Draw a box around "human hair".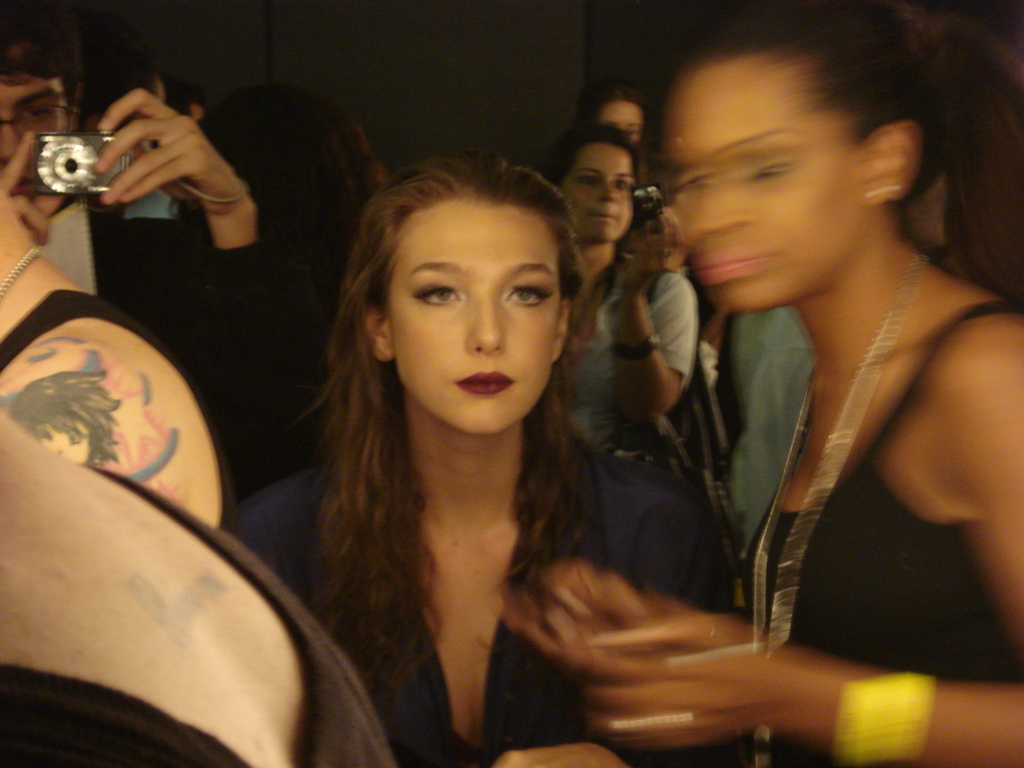
<box>542,116,646,366</box>.
